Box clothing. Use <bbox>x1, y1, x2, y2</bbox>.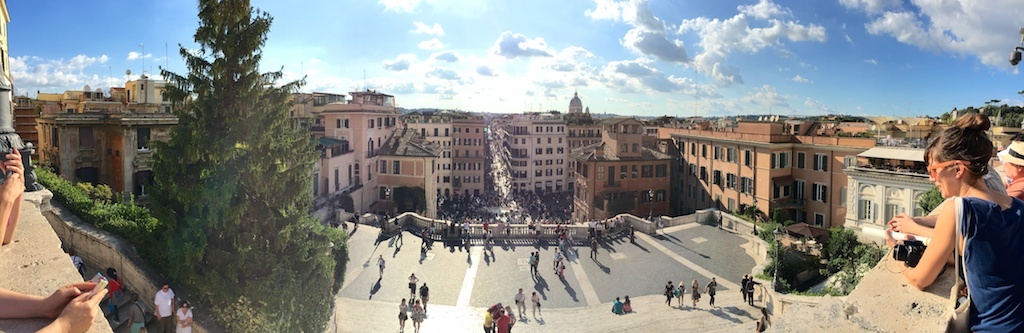
<bbox>423, 286, 430, 305</bbox>.
